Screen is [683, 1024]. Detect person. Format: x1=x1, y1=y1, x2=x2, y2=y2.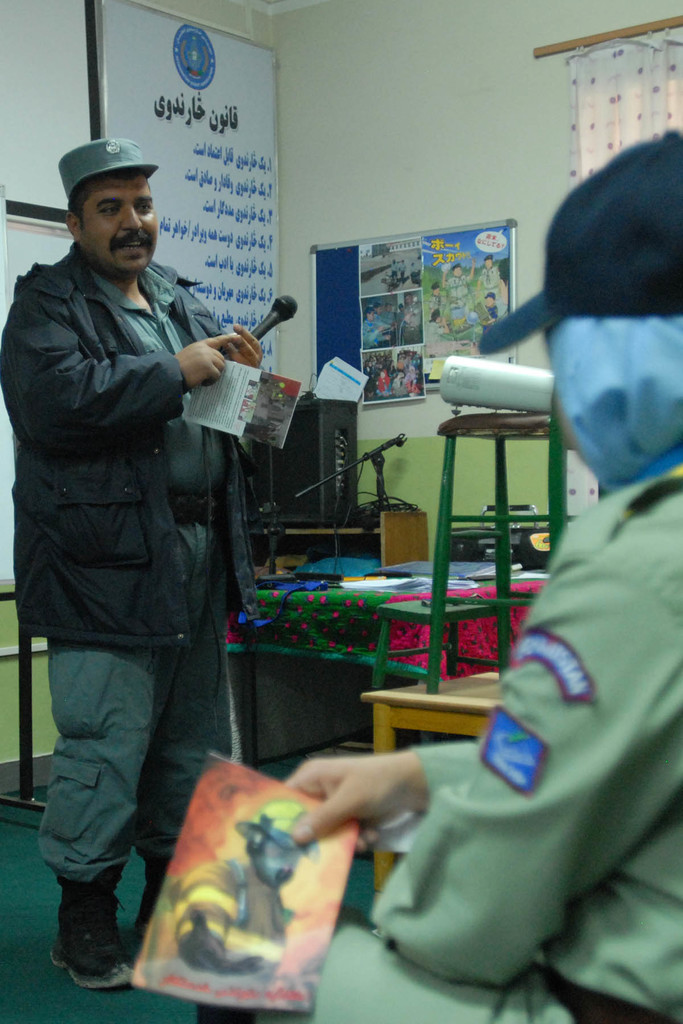
x1=480, y1=286, x2=509, y2=344.
